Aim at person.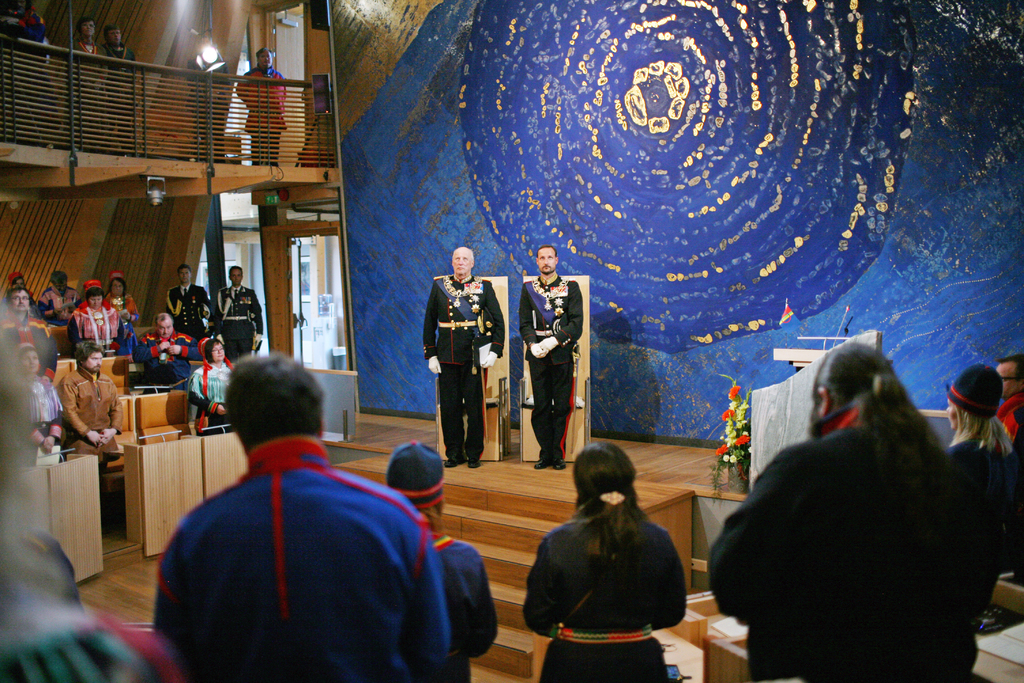
Aimed at box=[129, 314, 205, 391].
